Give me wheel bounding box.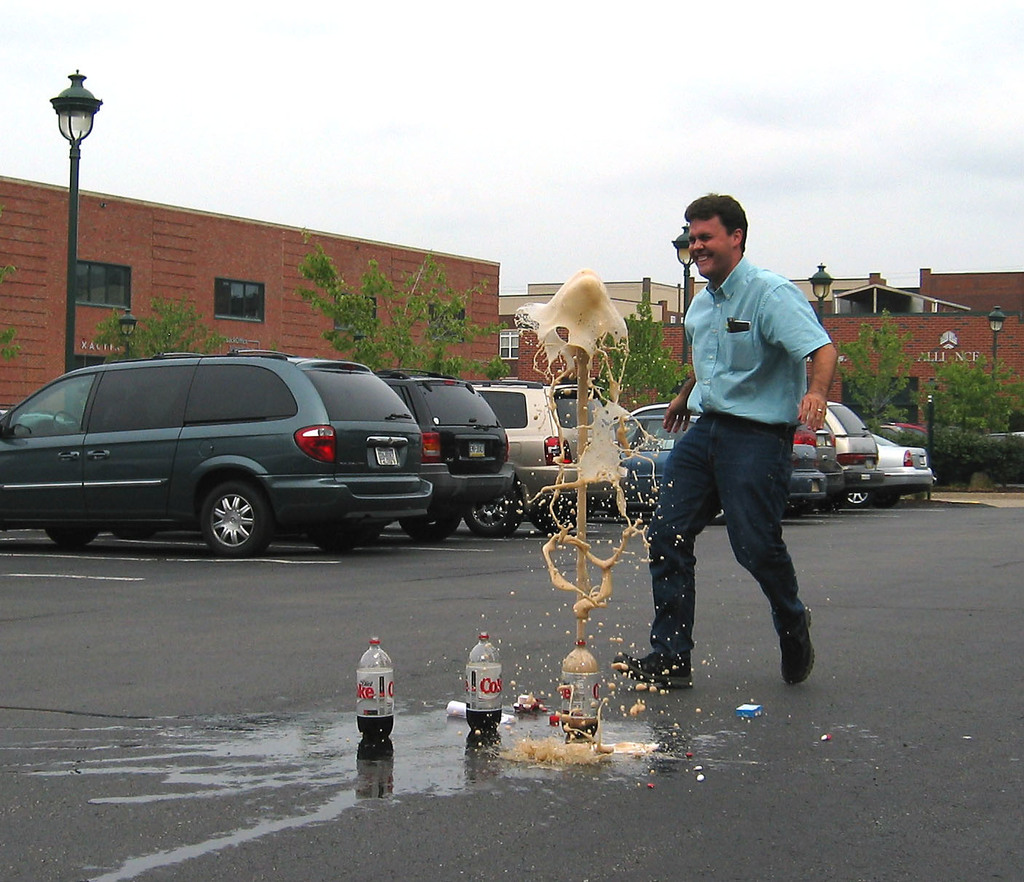
(203,472,267,557).
